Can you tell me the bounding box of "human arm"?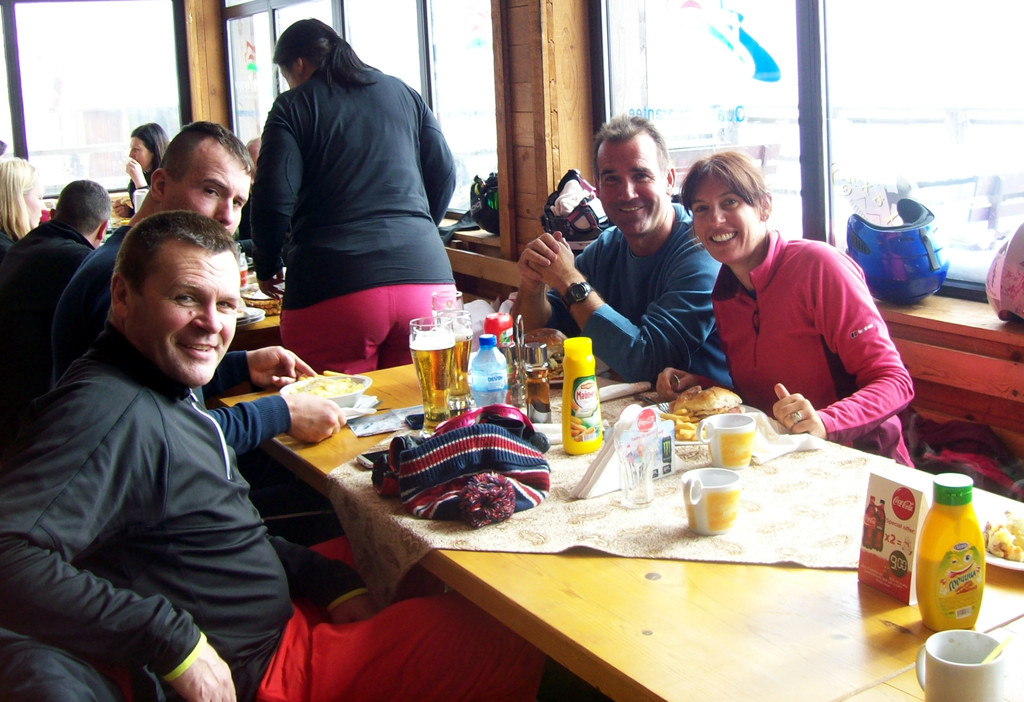
l=512, t=242, r=587, b=330.
